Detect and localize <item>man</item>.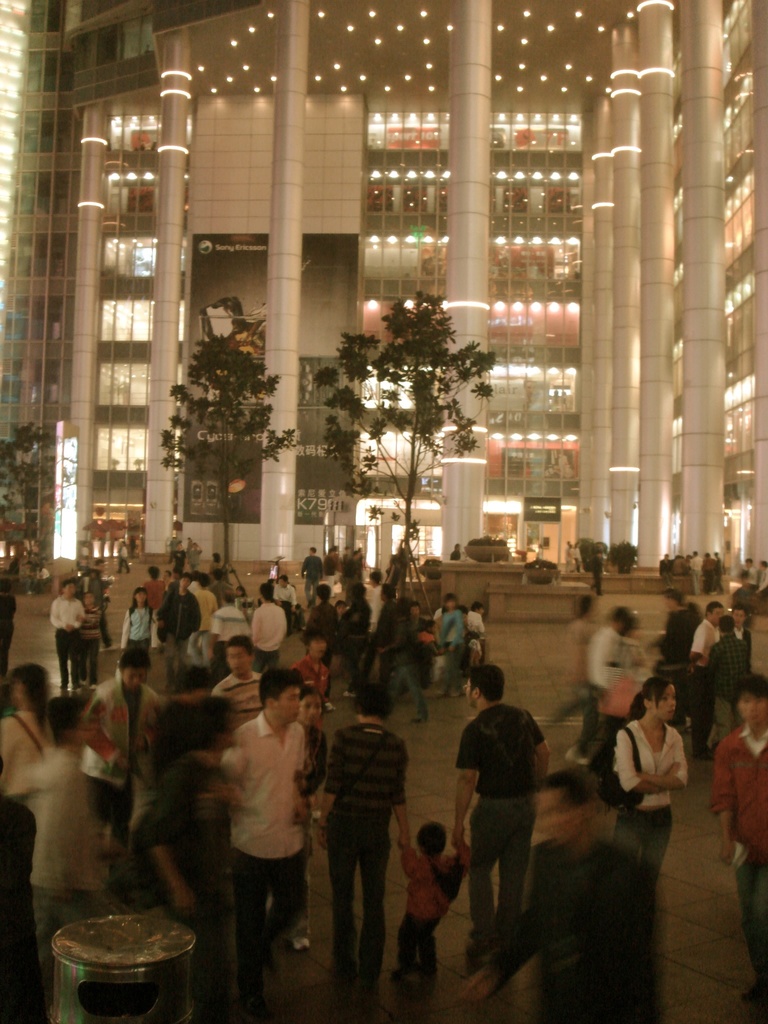
Localized at (left=51, top=579, right=86, bottom=691).
